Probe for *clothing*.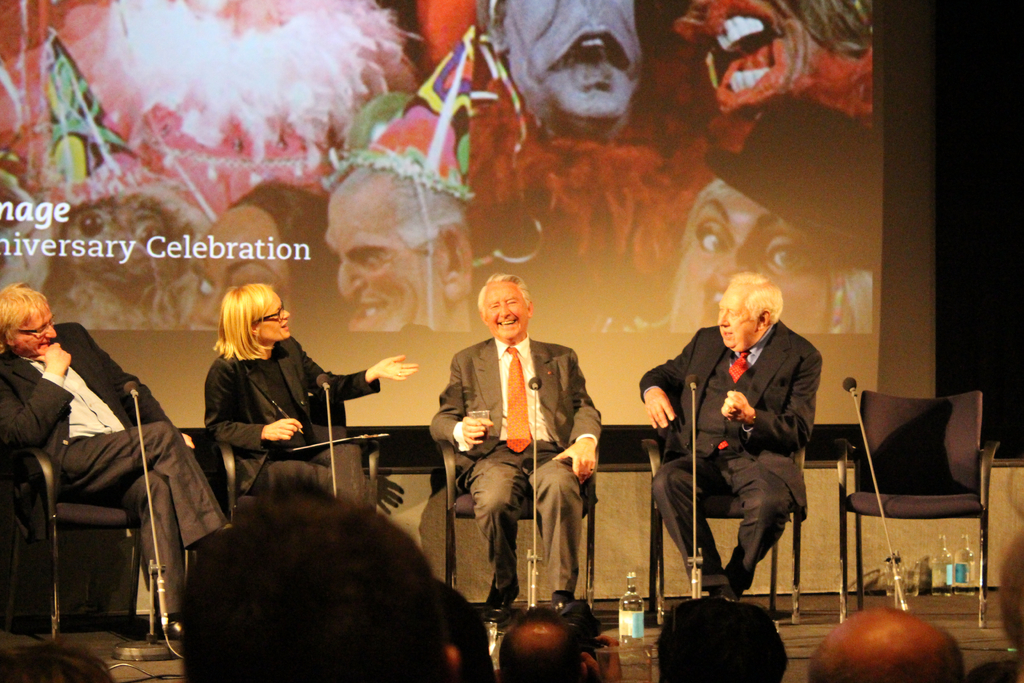
Probe result: region(639, 320, 824, 595).
